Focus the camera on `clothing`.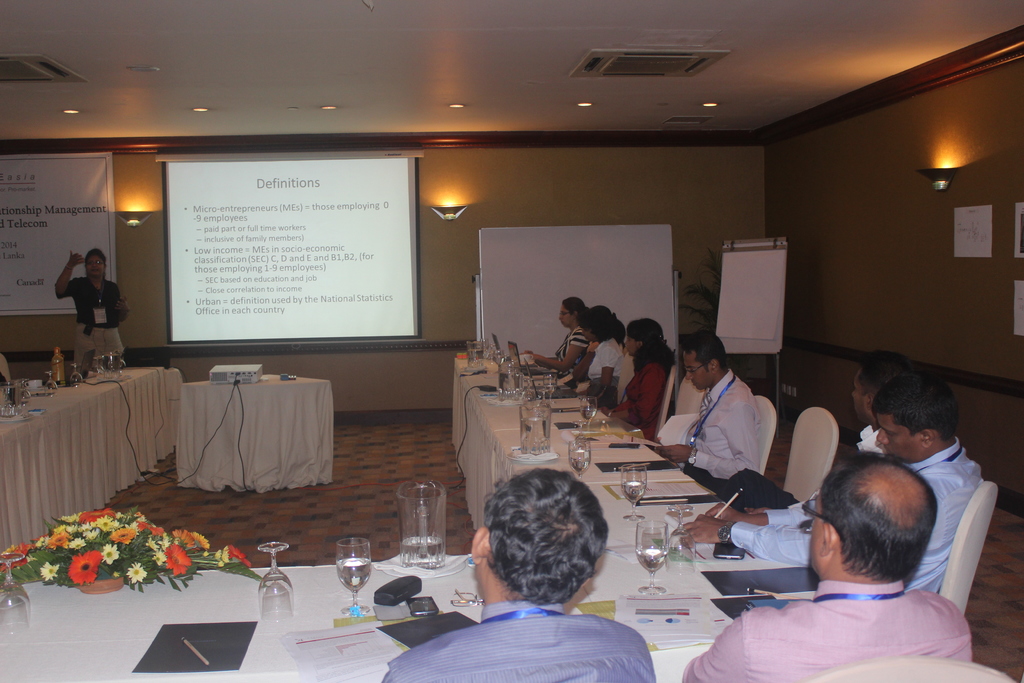
Focus region: box=[588, 336, 624, 407].
